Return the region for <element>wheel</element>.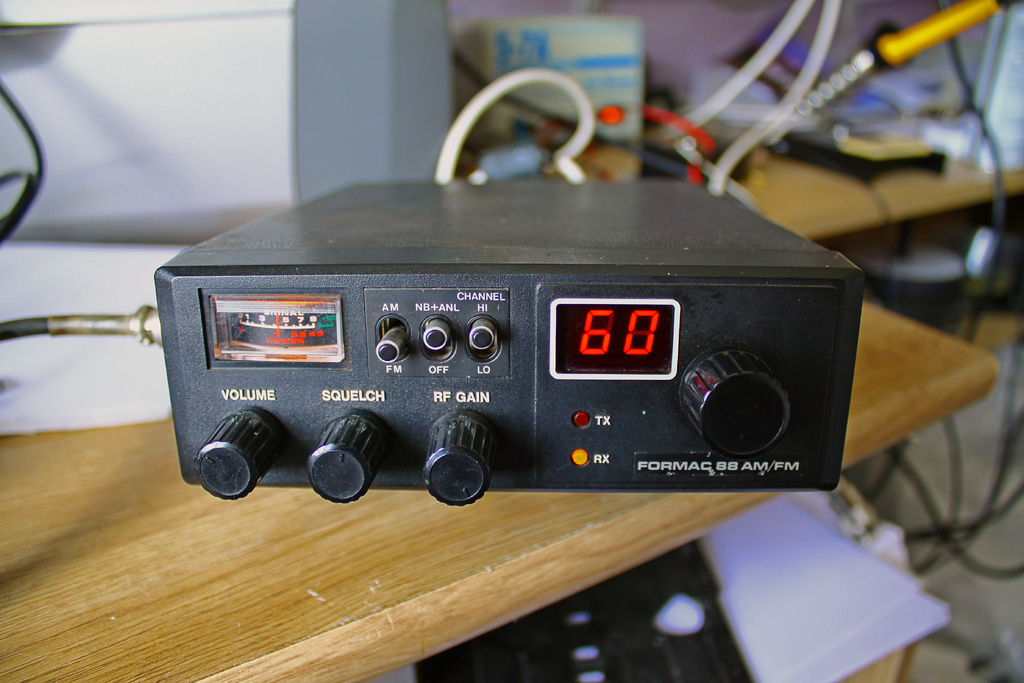
box(676, 344, 789, 463).
